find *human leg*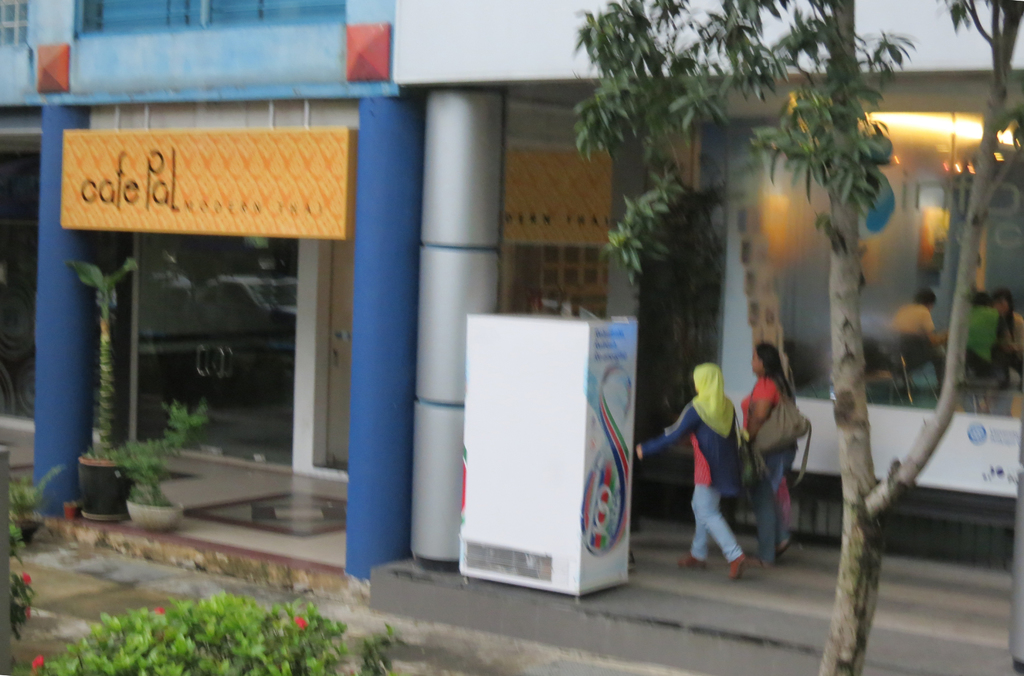
691,456,748,583
